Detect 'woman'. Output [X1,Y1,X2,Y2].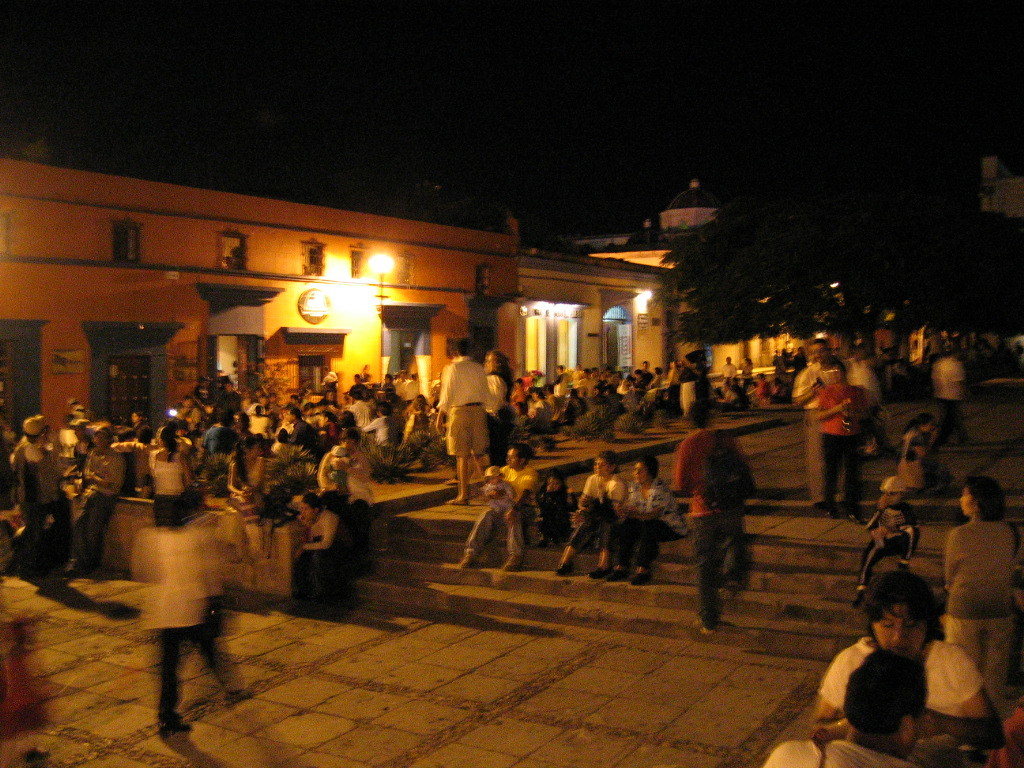
[895,411,951,494].
